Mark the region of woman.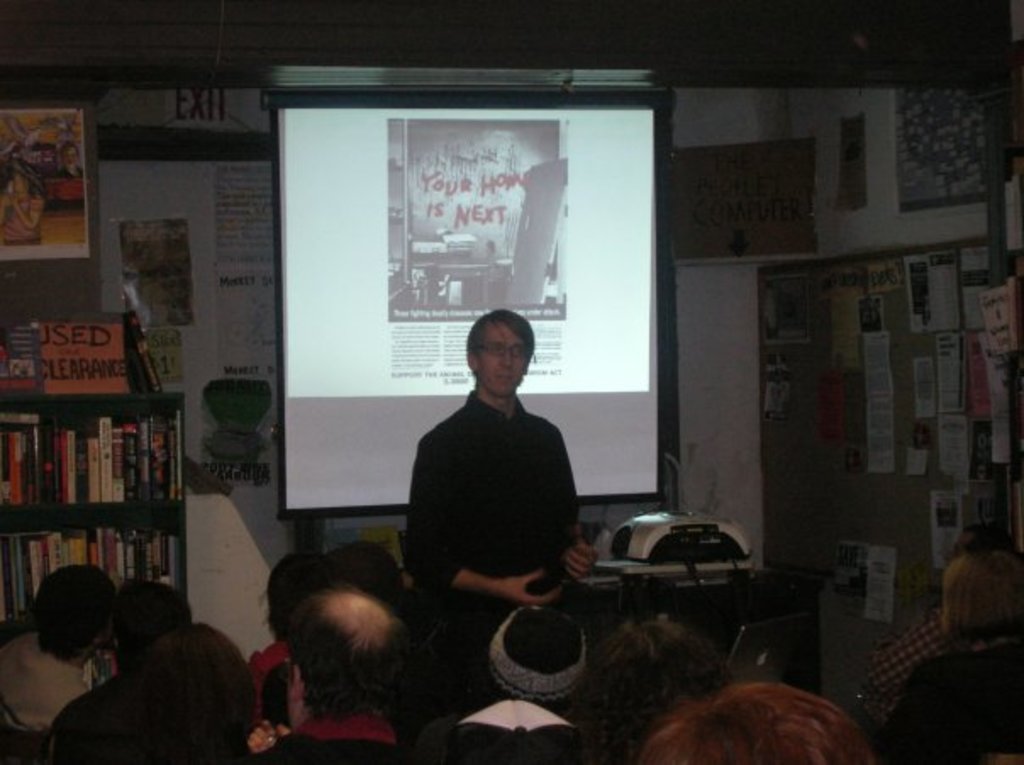
Region: <region>573, 626, 736, 763</region>.
